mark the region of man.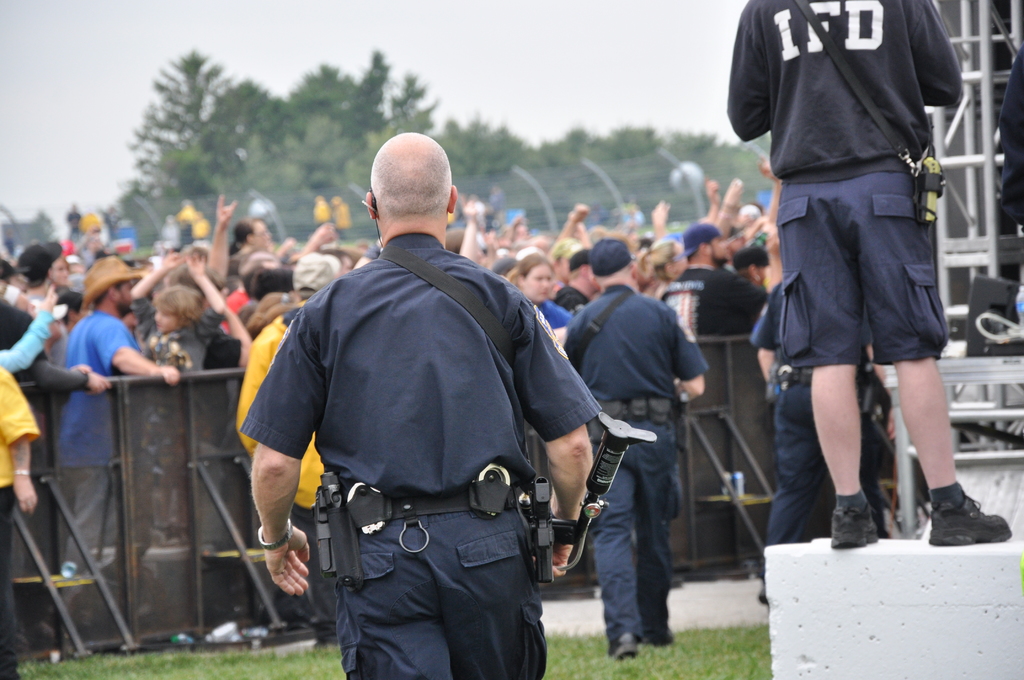
Region: region(724, 0, 1014, 549).
